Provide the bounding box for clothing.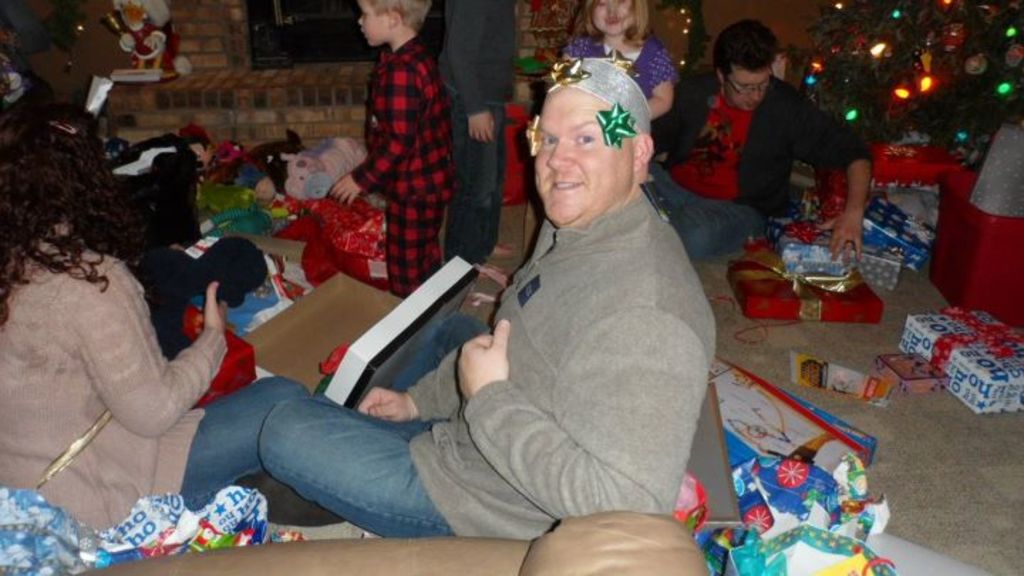
x1=441, y1=0, x2=516, y2=262.
